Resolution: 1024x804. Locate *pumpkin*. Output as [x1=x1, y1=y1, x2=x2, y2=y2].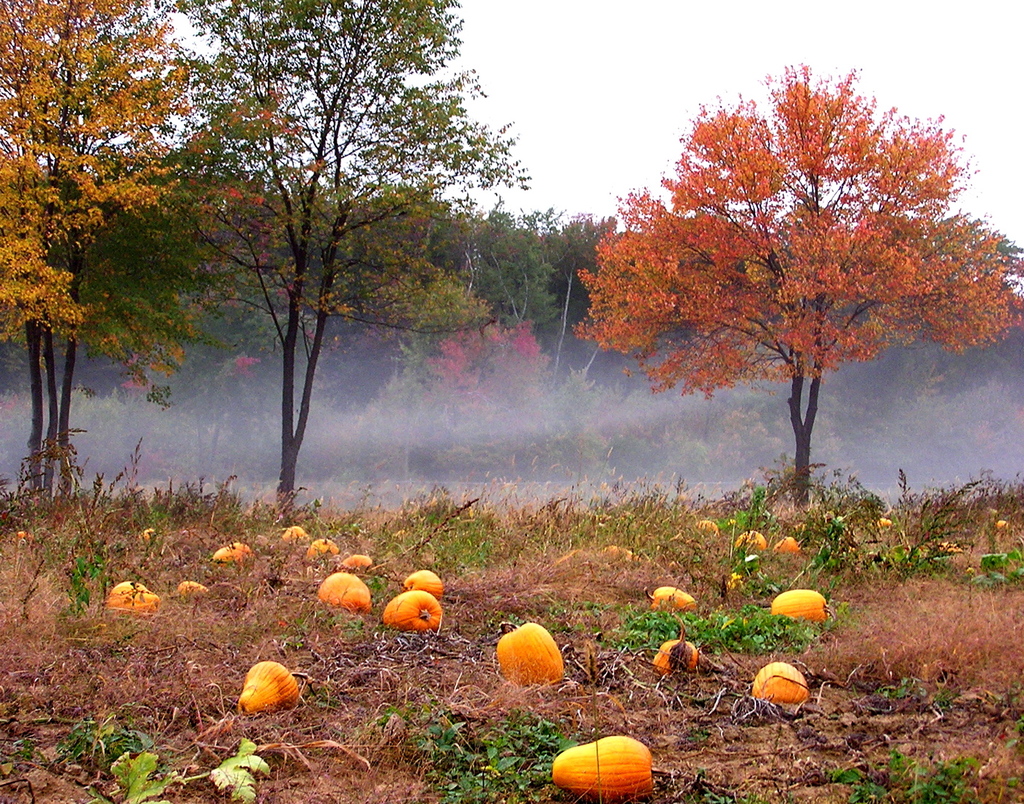
[x1=769, y1=594, x2=837, y2=624].
